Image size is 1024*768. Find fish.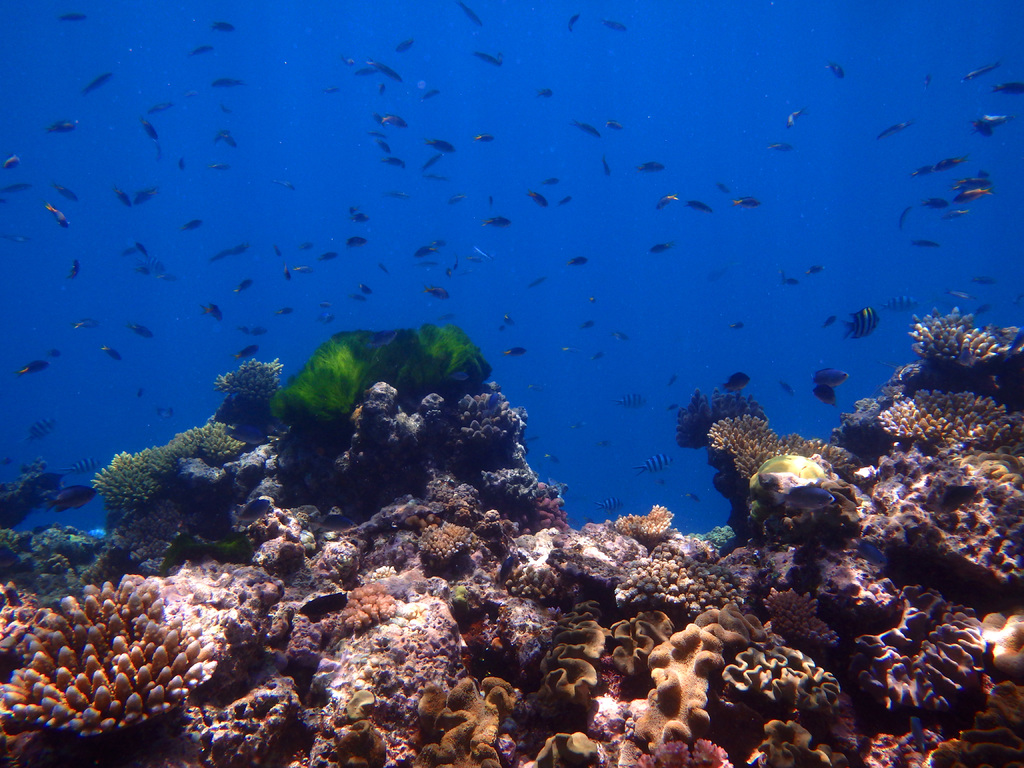
(908,236,938,252).
